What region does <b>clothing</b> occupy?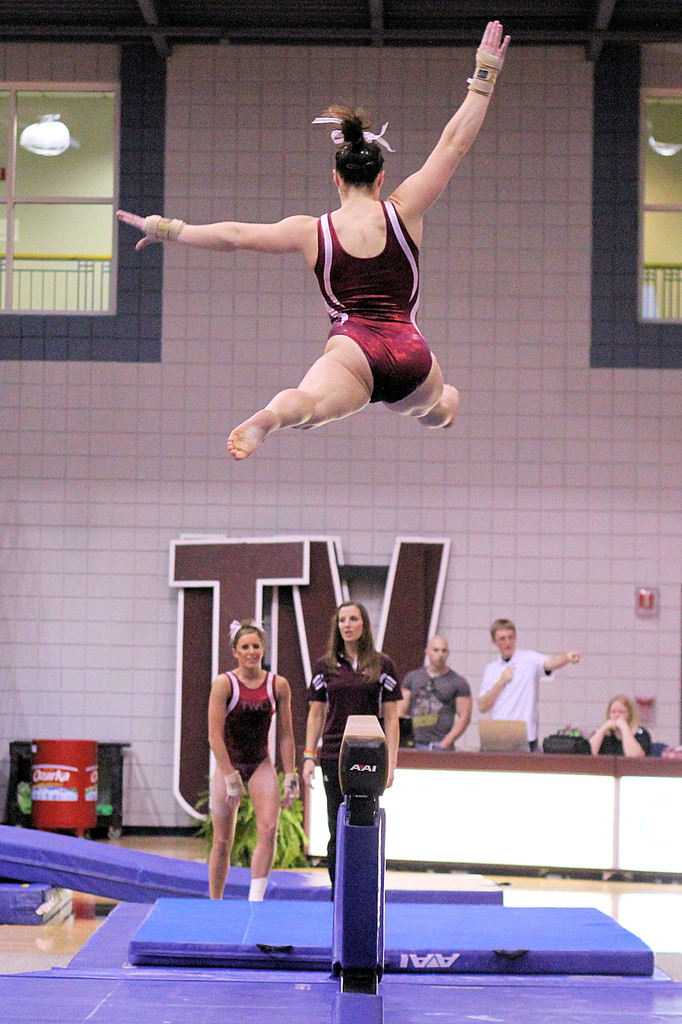
x1=308 y1=645 x2=405 y2=897.
